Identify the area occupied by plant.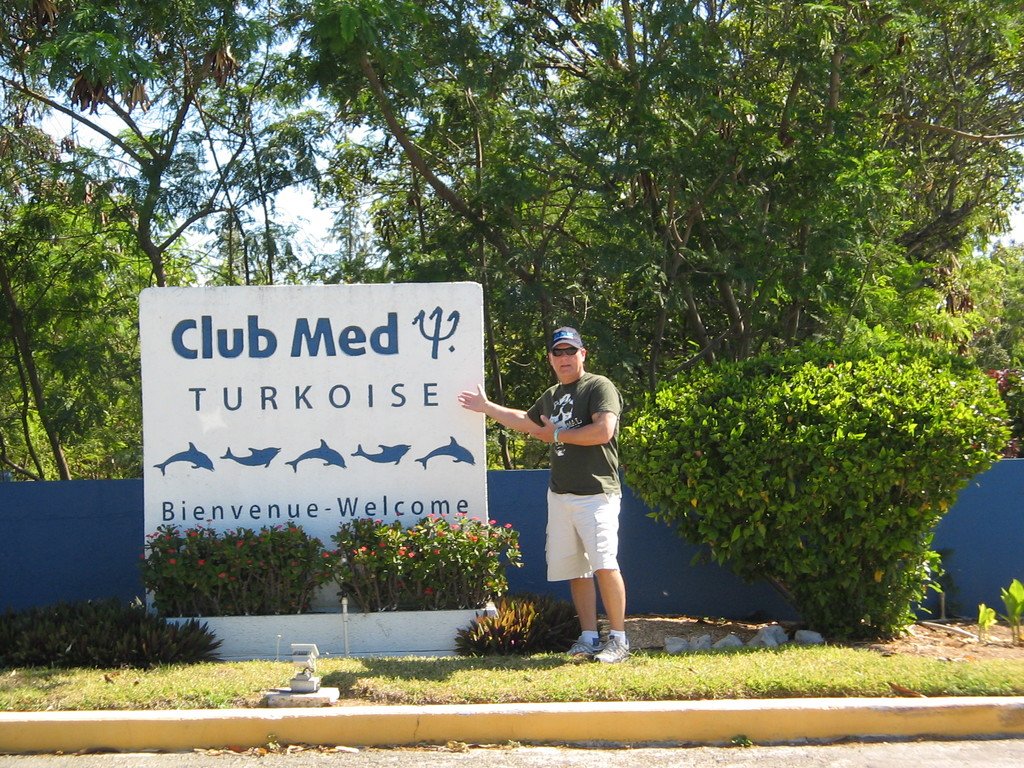
Area: (left=141, top=520, right=342, bottom=616).
